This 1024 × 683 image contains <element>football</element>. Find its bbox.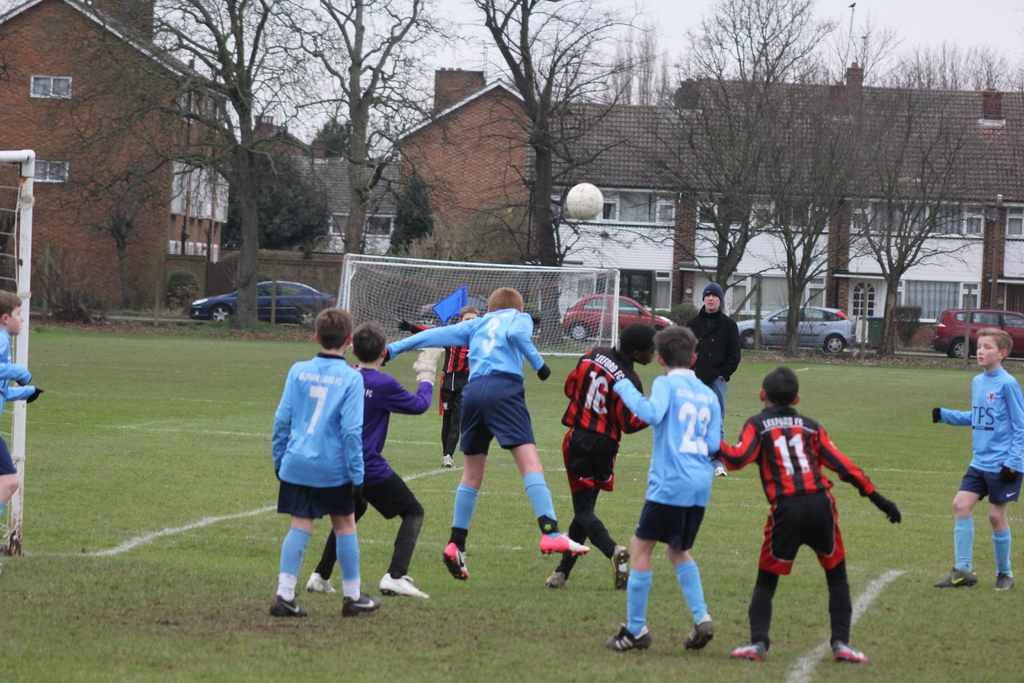
box(566, 183, 607, 222).
